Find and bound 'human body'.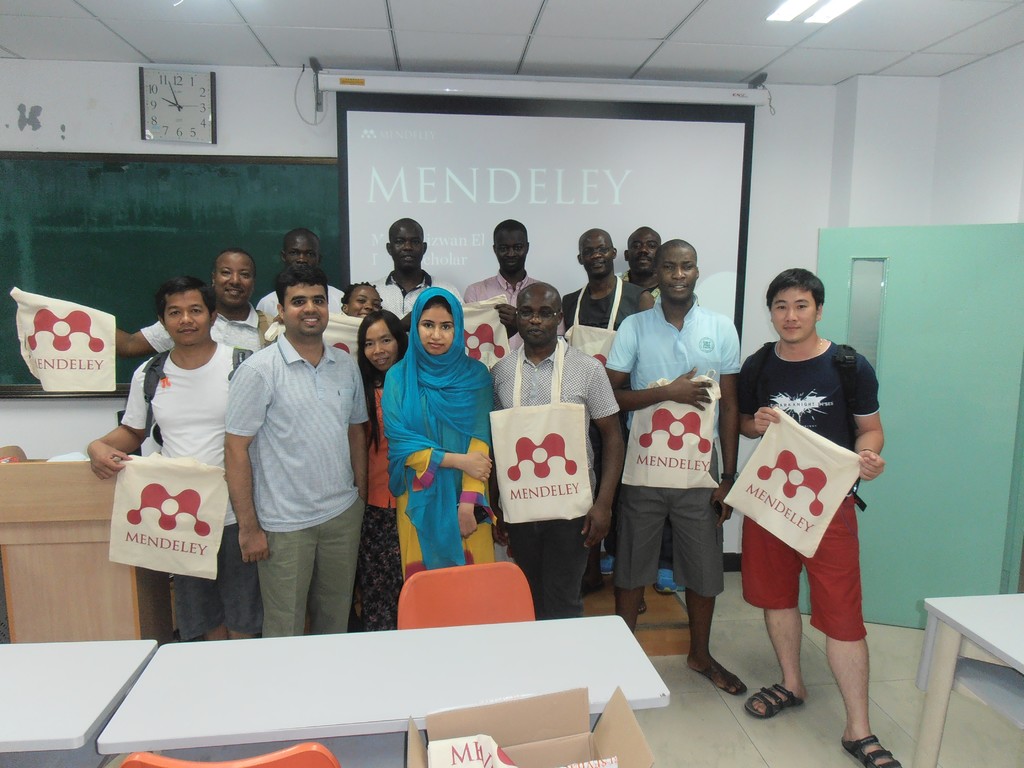
Bound: BBox(77, 337, 250, 637).
